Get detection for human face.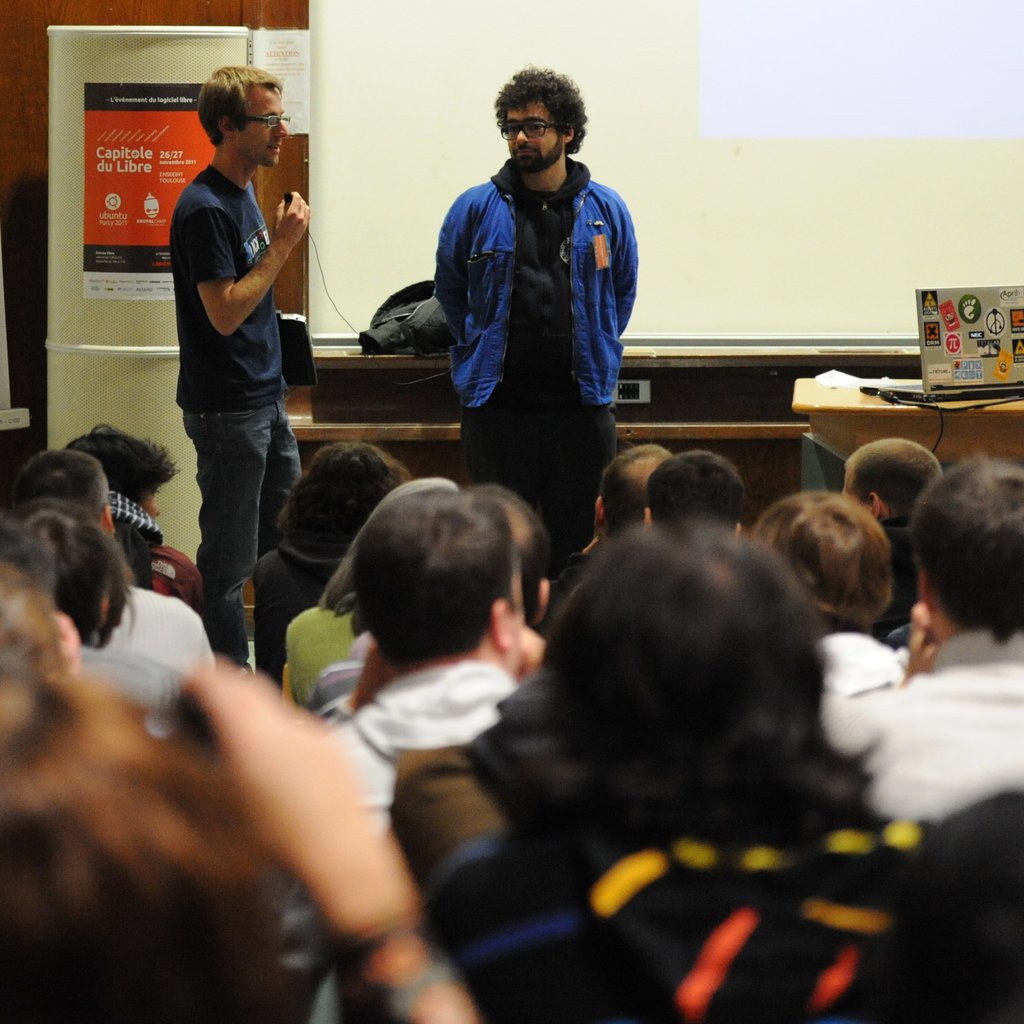
Detection: x1=240, y1=86, x2=287, y2=163.
